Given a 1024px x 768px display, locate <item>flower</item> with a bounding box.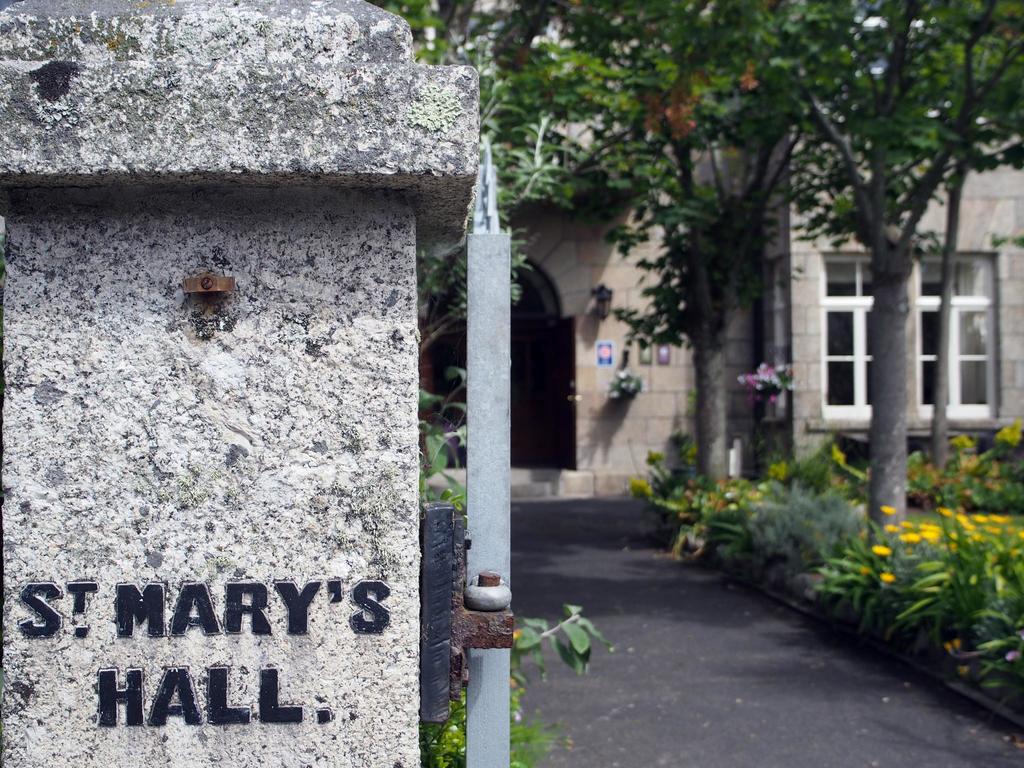
Located: bbox(879, 573, 897, 584).
